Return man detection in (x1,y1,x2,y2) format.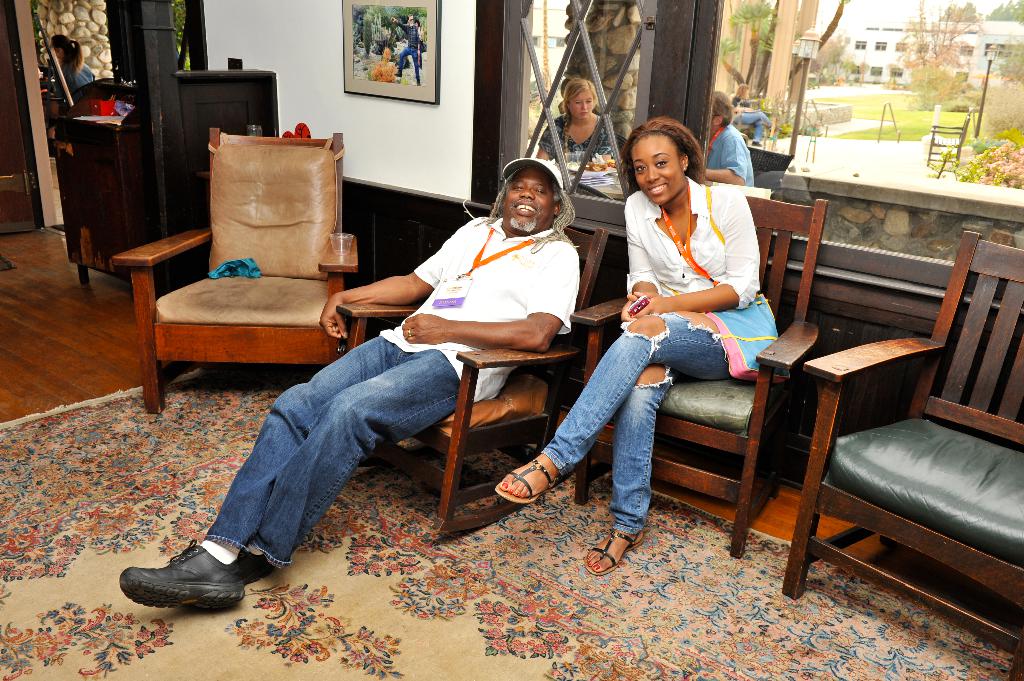
(390,15,420,83).
